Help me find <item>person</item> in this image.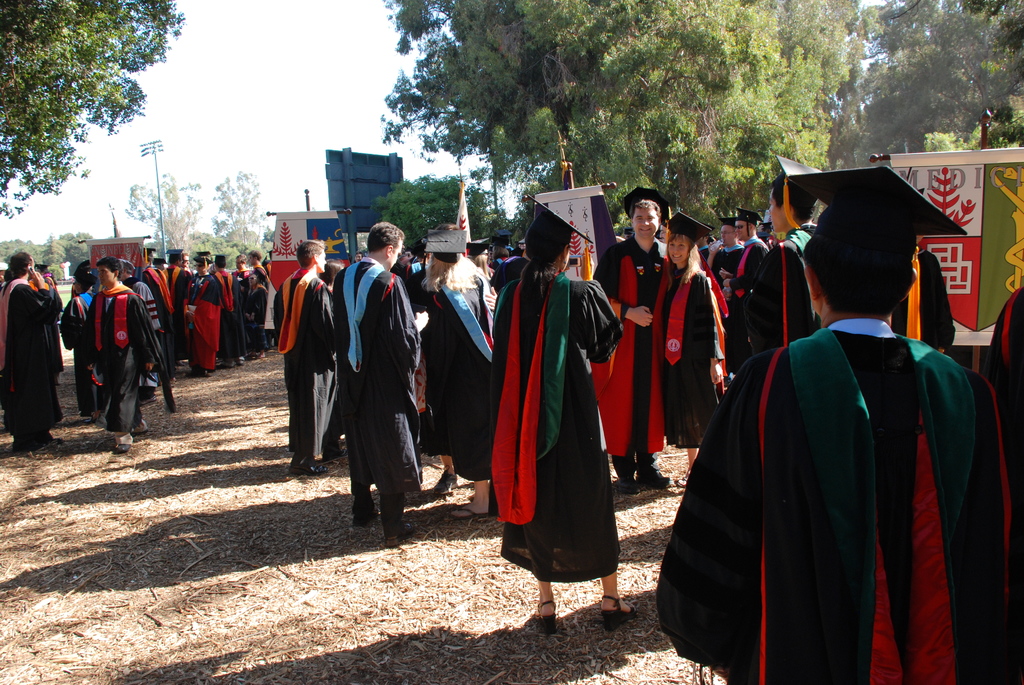
Found it: box=[322, 256, 348, 297].
